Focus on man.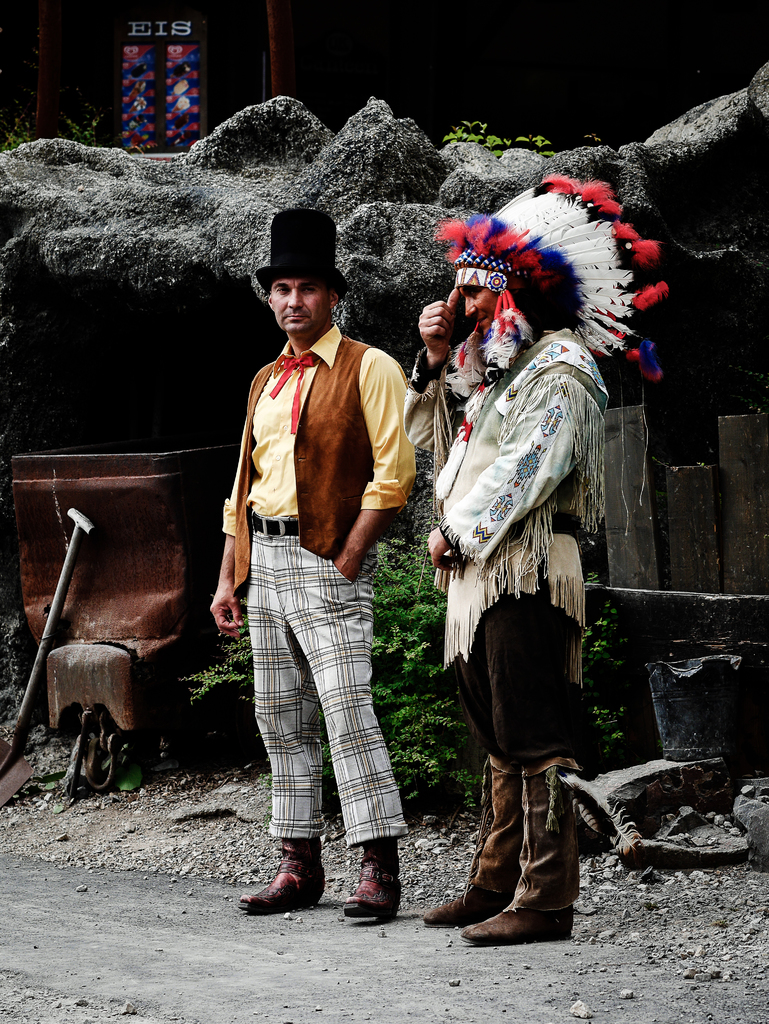
Focused at [left=393, top=170, right=669, bottom=940].
